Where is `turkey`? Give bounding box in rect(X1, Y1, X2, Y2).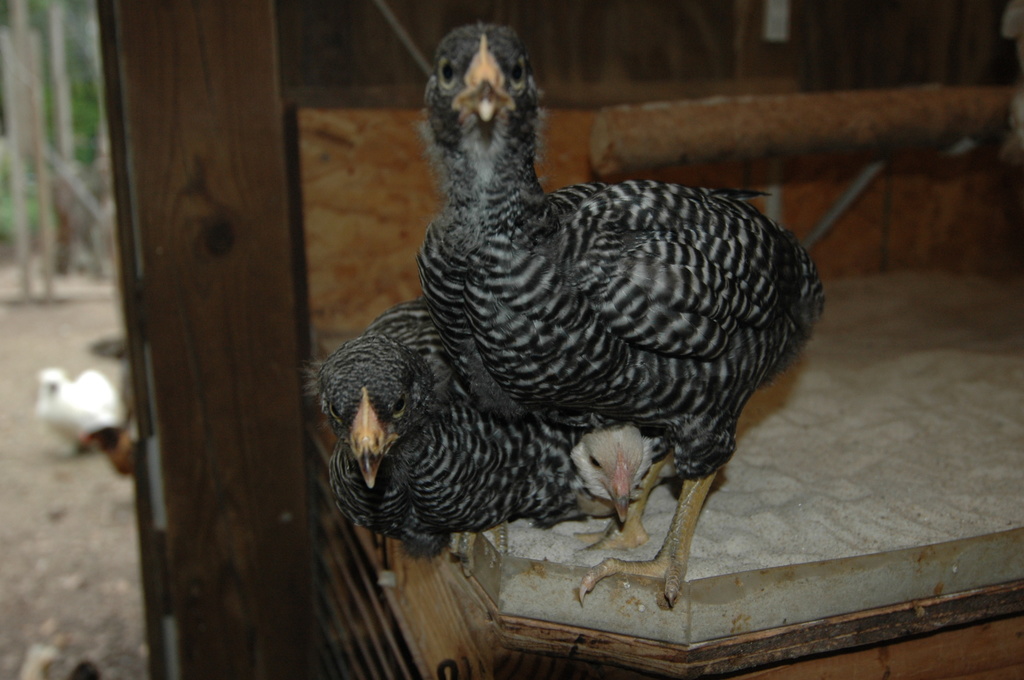
rect(413, 19, 830, 613).
